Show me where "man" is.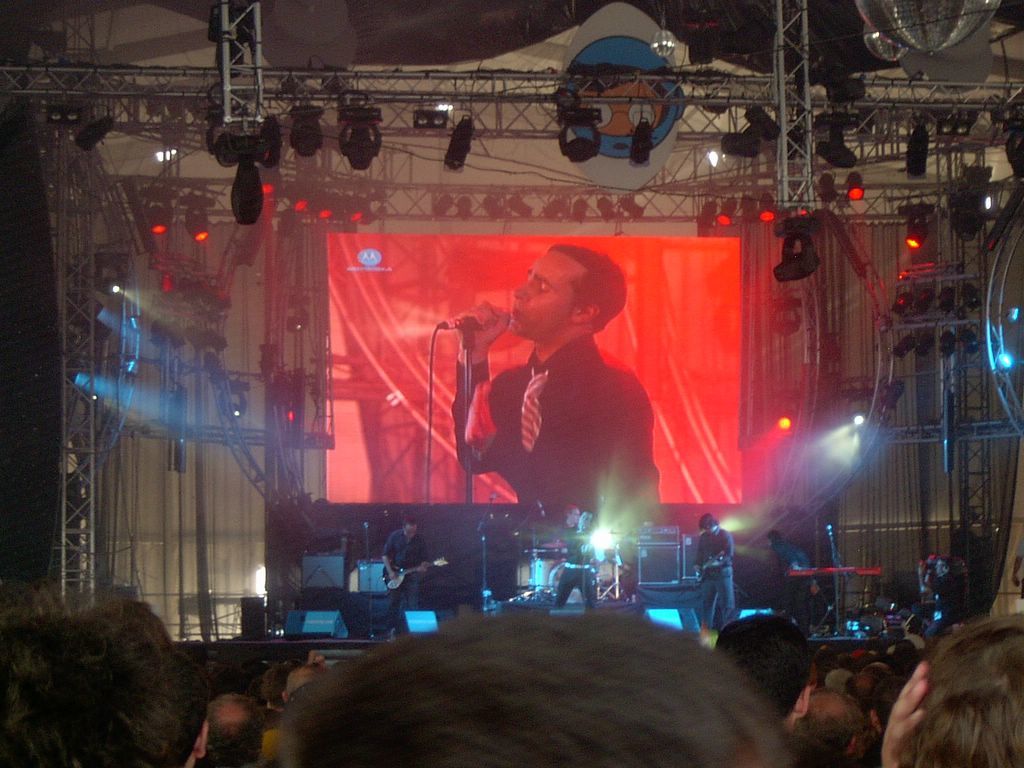
"man" is at l=720, t=618, r=813, b=726.
